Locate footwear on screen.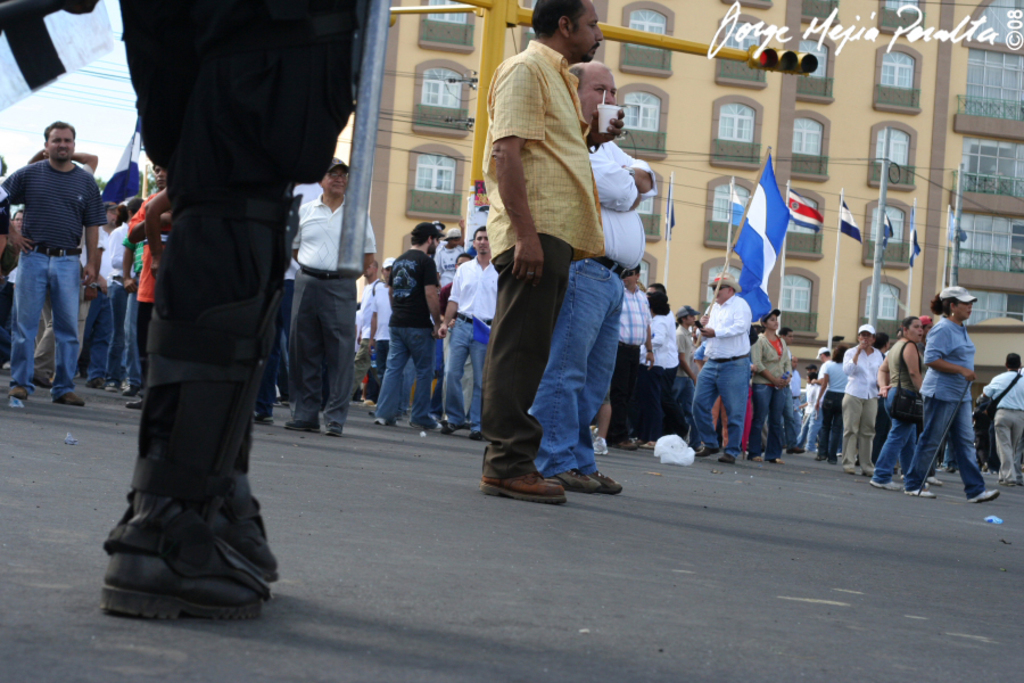
On screen at 597,438,610,456.
